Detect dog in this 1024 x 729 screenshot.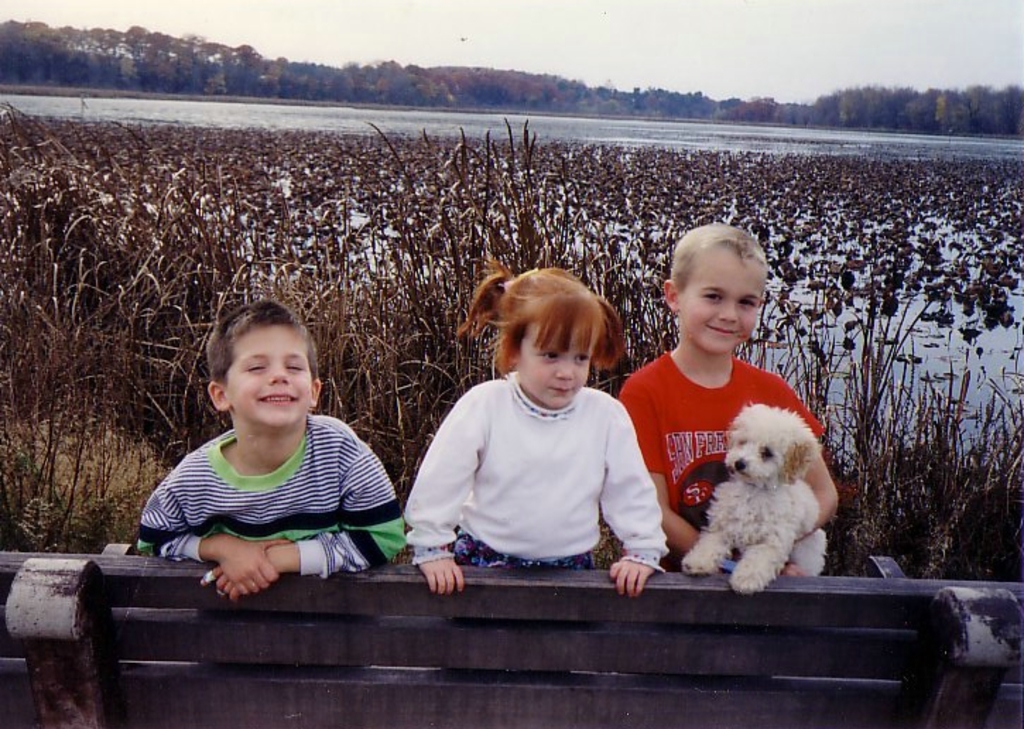
Detection: rect(679, 398, 826, 602).
